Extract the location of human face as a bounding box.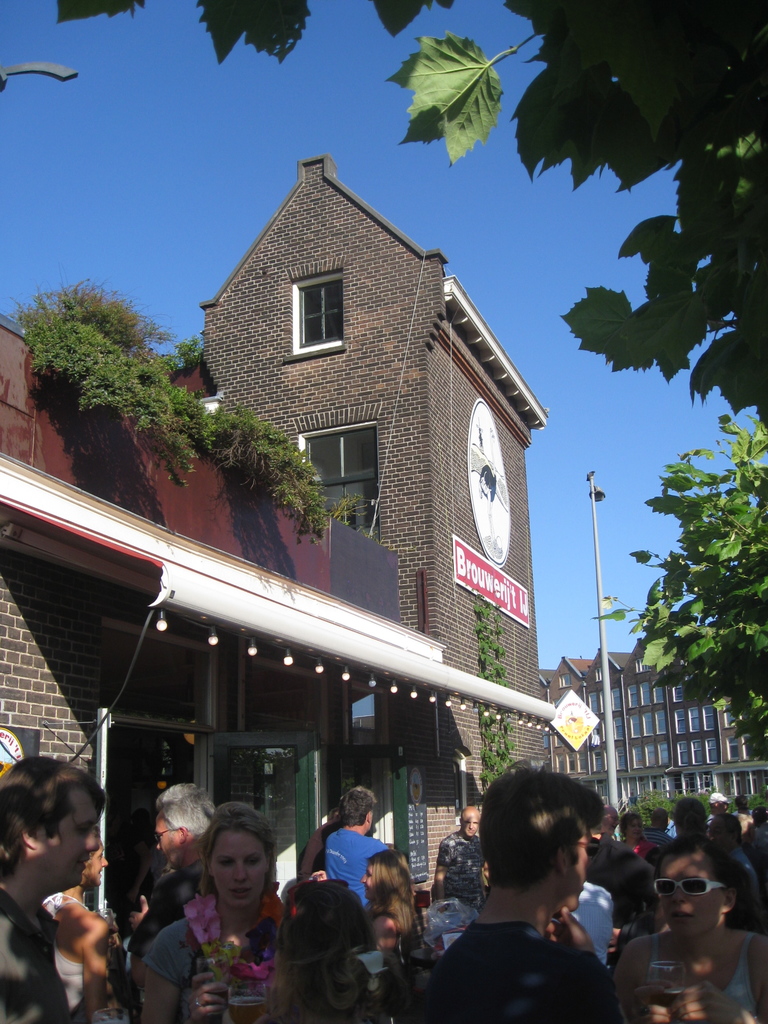
region(460, 810, 480, 837).
